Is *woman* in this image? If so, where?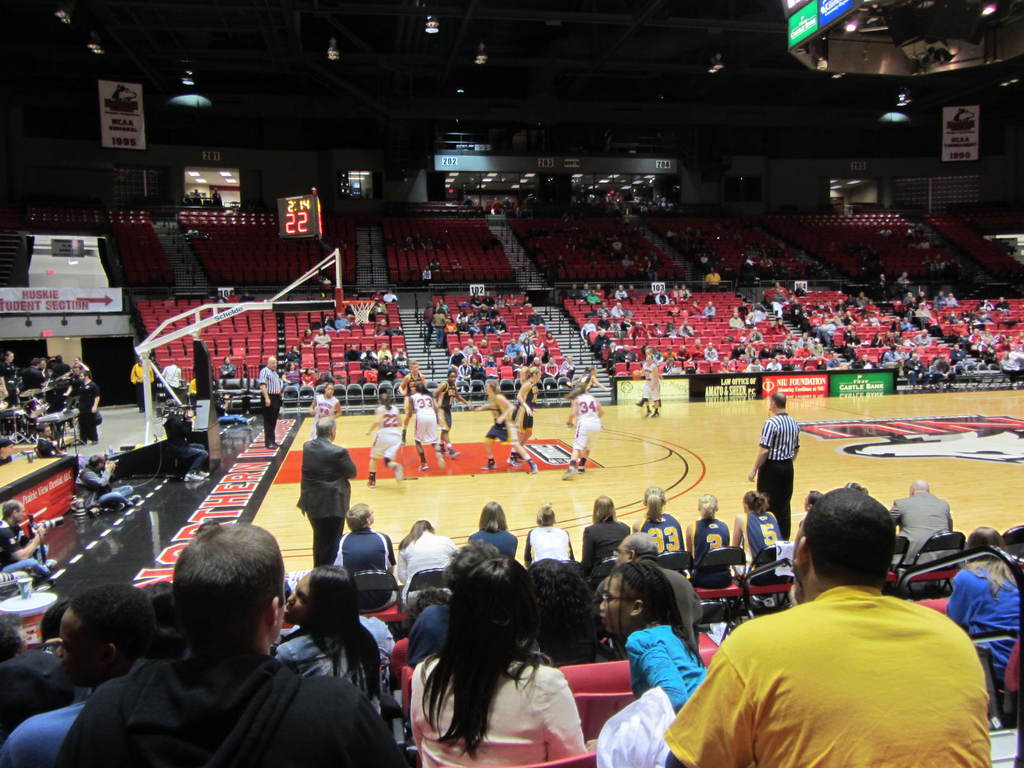
Yes, at rect(305, 384, 342, 441).
